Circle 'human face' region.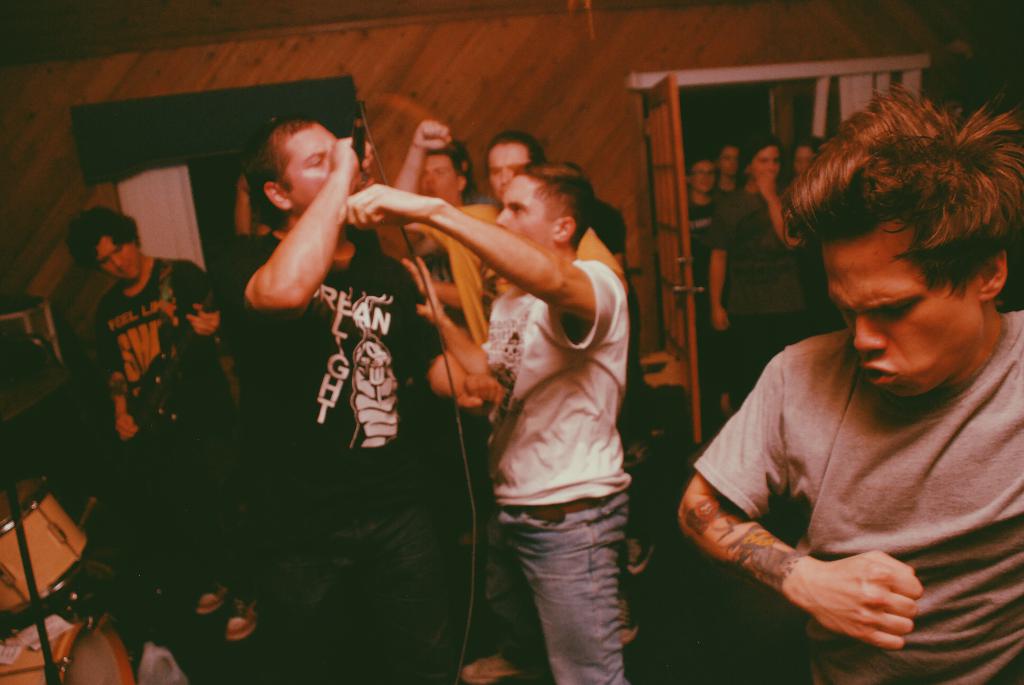
Region: {"left": 419, "top": 155, "right": 456, "bottom": 202}.
